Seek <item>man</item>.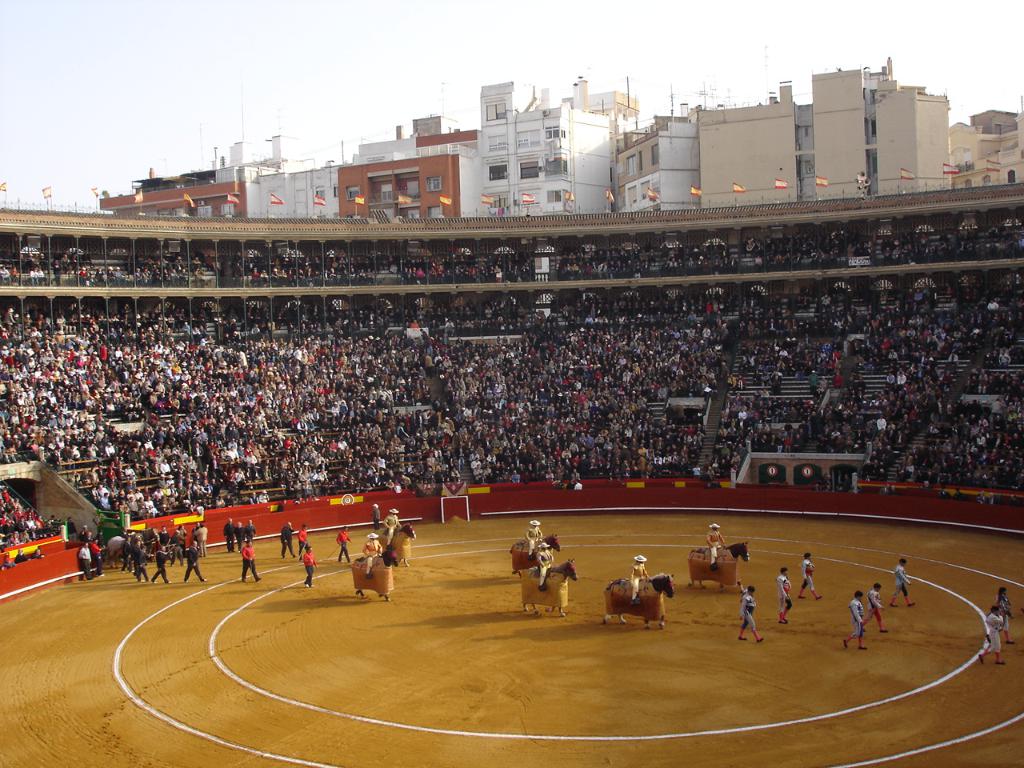
locate(386, 508, 408, 546).
